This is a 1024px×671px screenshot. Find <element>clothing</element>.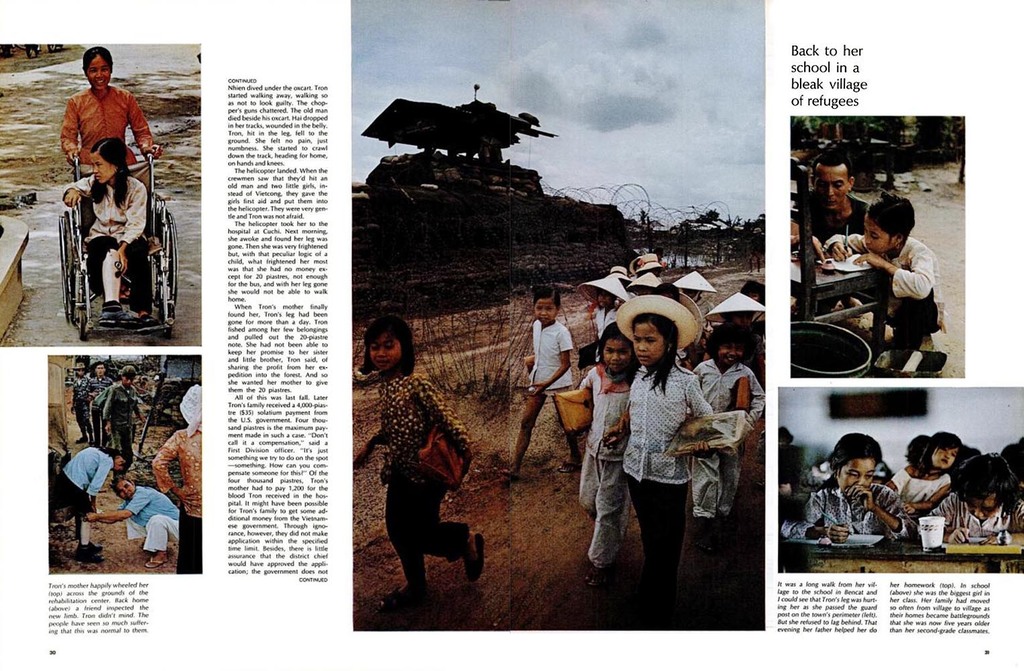
Bounding box: 74/372/95/440.
